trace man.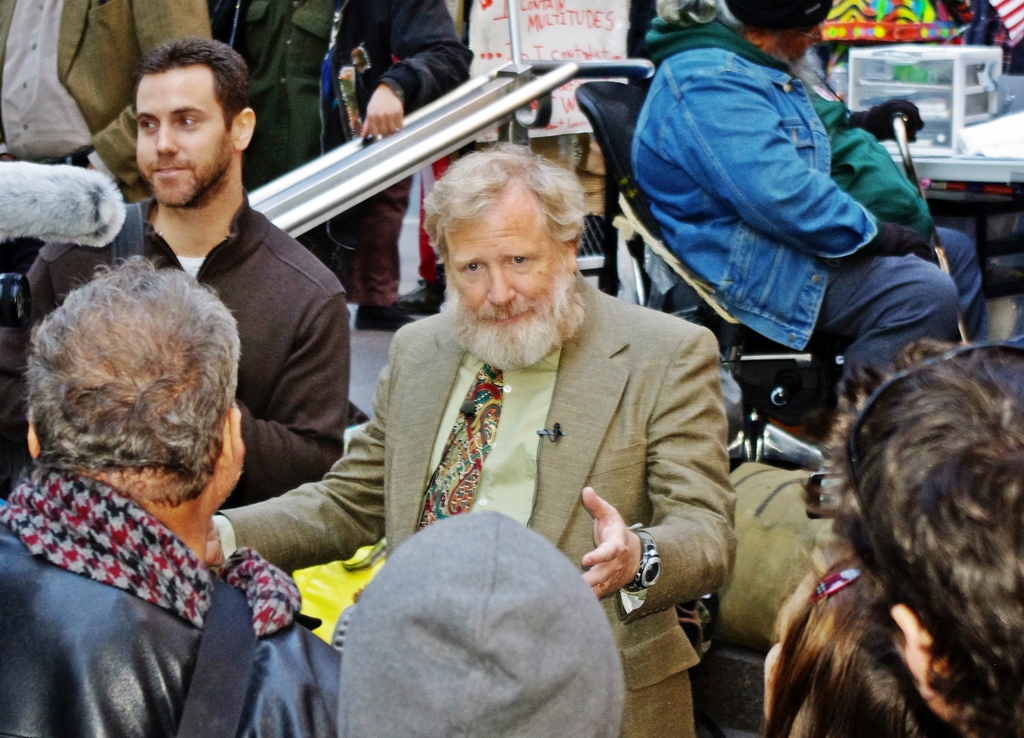
Traced to box(0, 35, 340, 506).
